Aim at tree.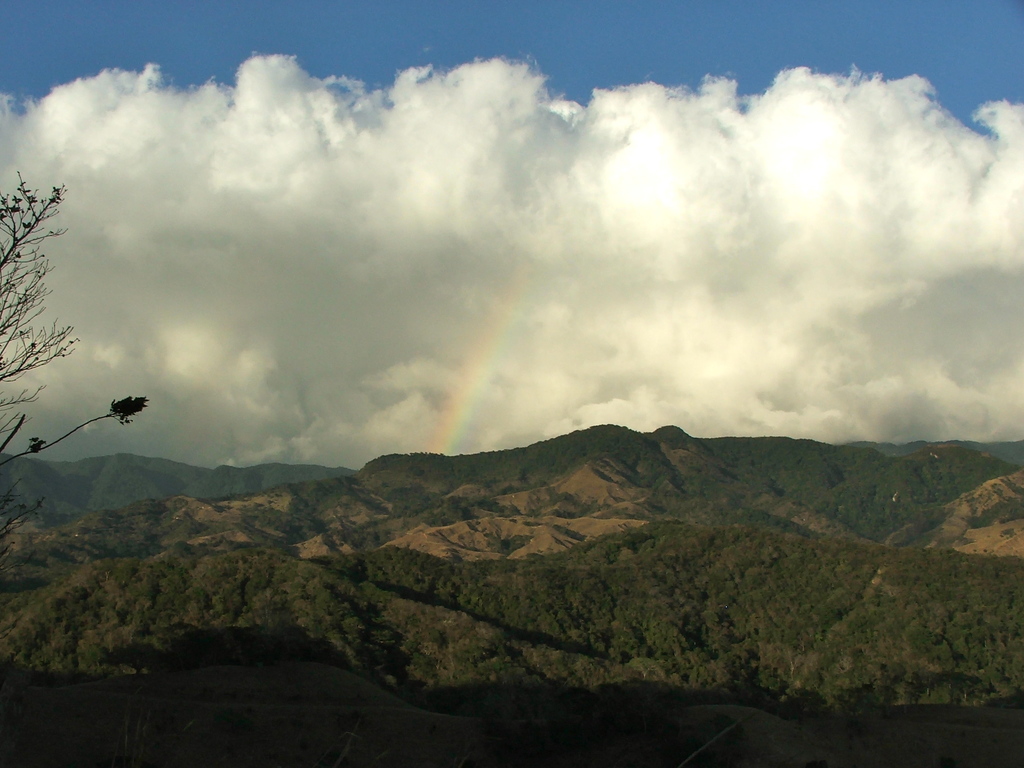
Aimed at {"x1": 0, "y1": 160, "x2": 152, "y2": 484}.
